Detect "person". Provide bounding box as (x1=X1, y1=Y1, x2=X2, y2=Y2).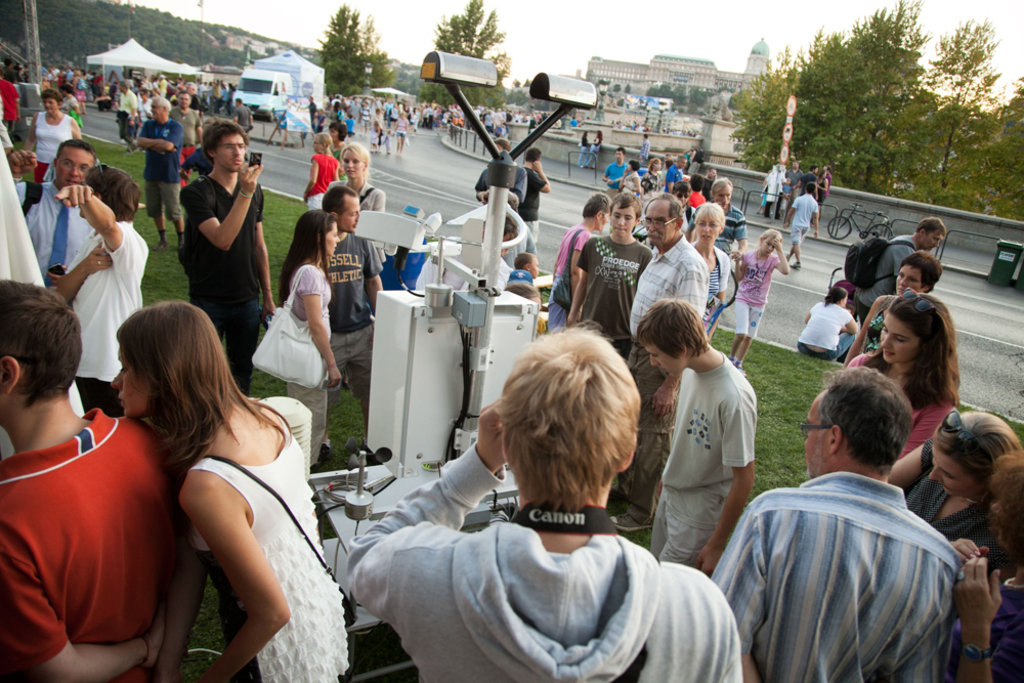
(x1=331, y1=127, x2=336, y2=148).
